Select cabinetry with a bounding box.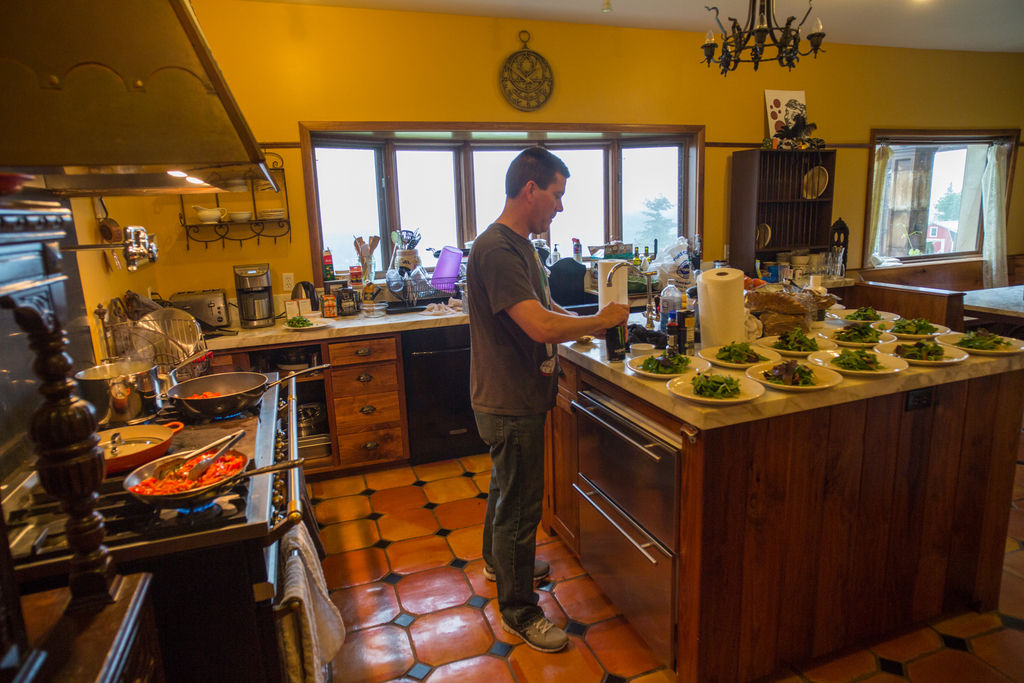
559:309:1007:670.
